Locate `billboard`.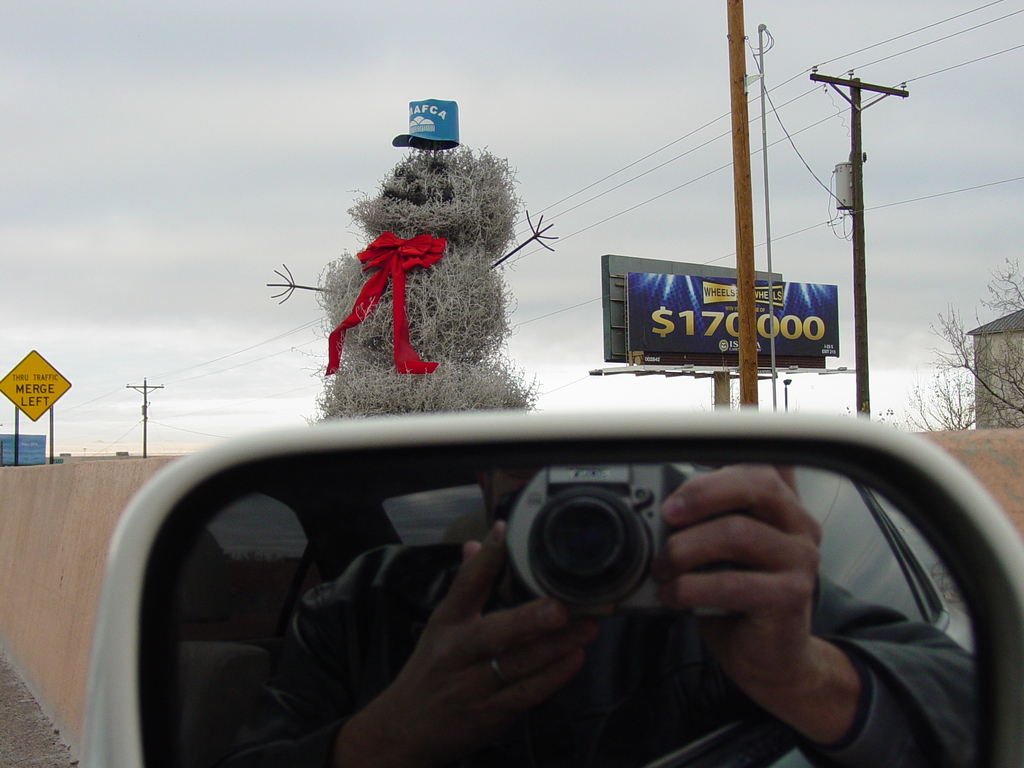
Bounding box: left=623, top=250, right=833, bottom=372.
